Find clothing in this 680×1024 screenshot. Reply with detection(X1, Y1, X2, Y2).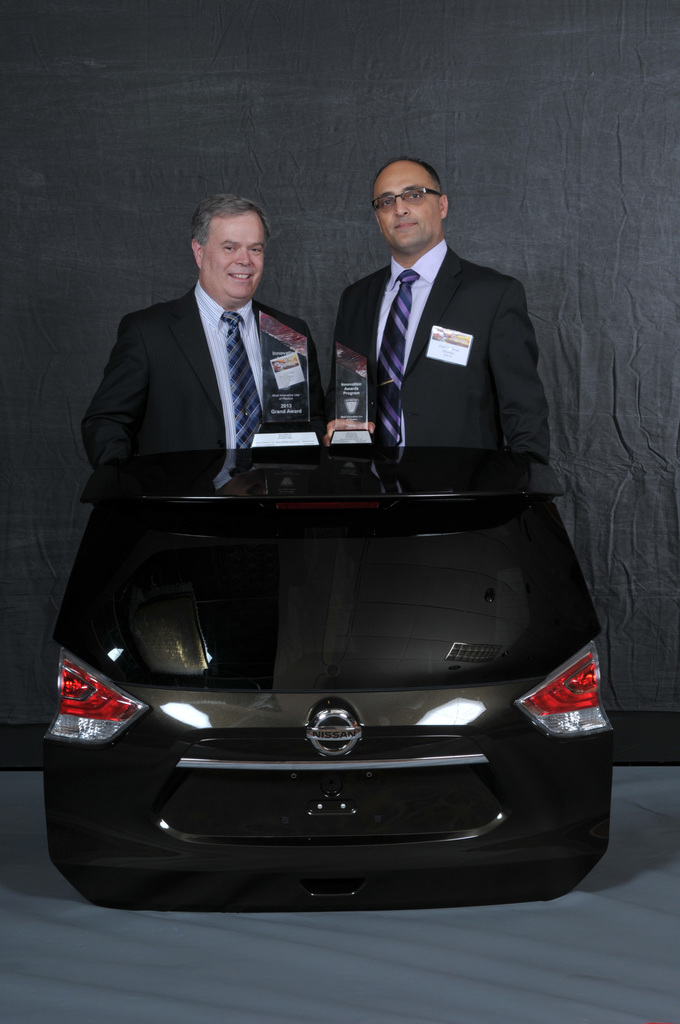
detection(311, 177, 552, 532).
